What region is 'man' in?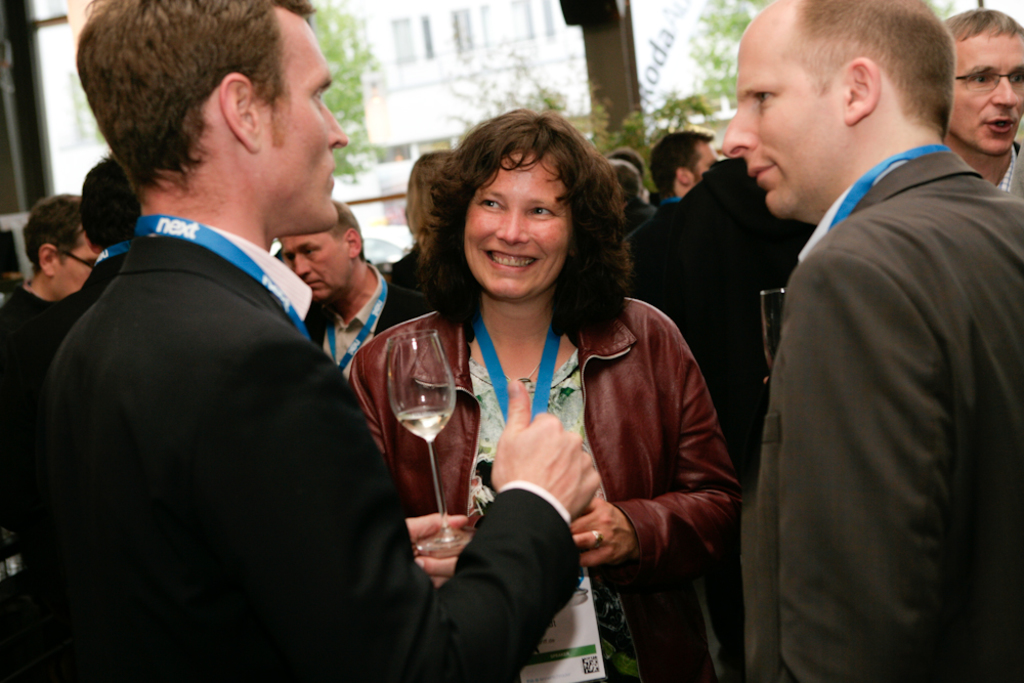
box(629, 156, 831, 682).
